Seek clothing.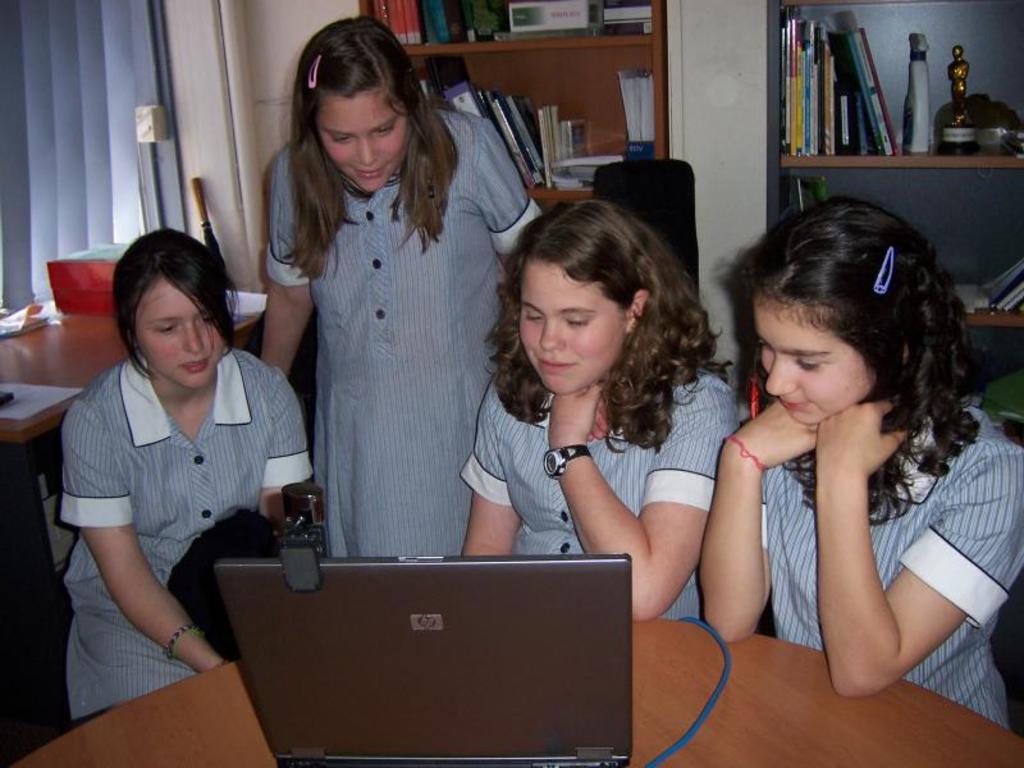
[755, 407, 1023, 731].
